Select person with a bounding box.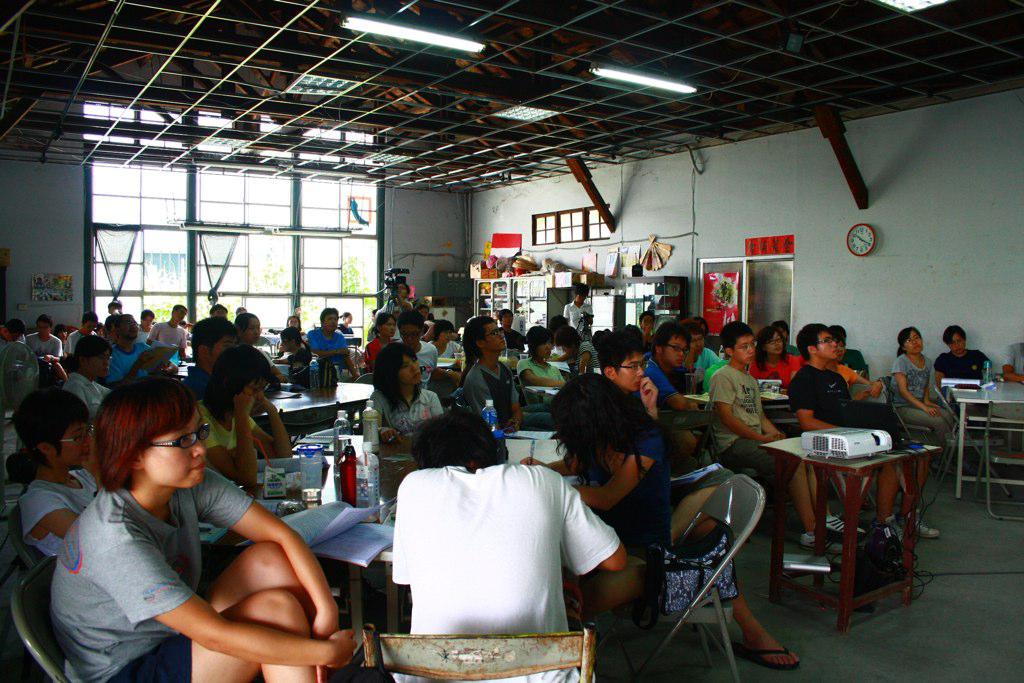
237/313/262/349.
